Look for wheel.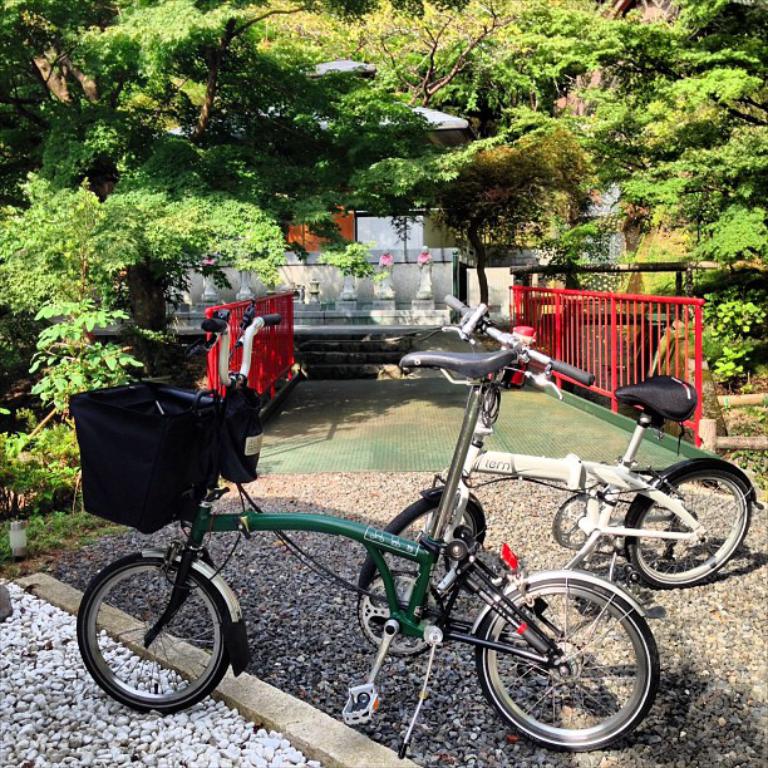
Found: [x1=73, y1=551, x2=261, y2=712].
